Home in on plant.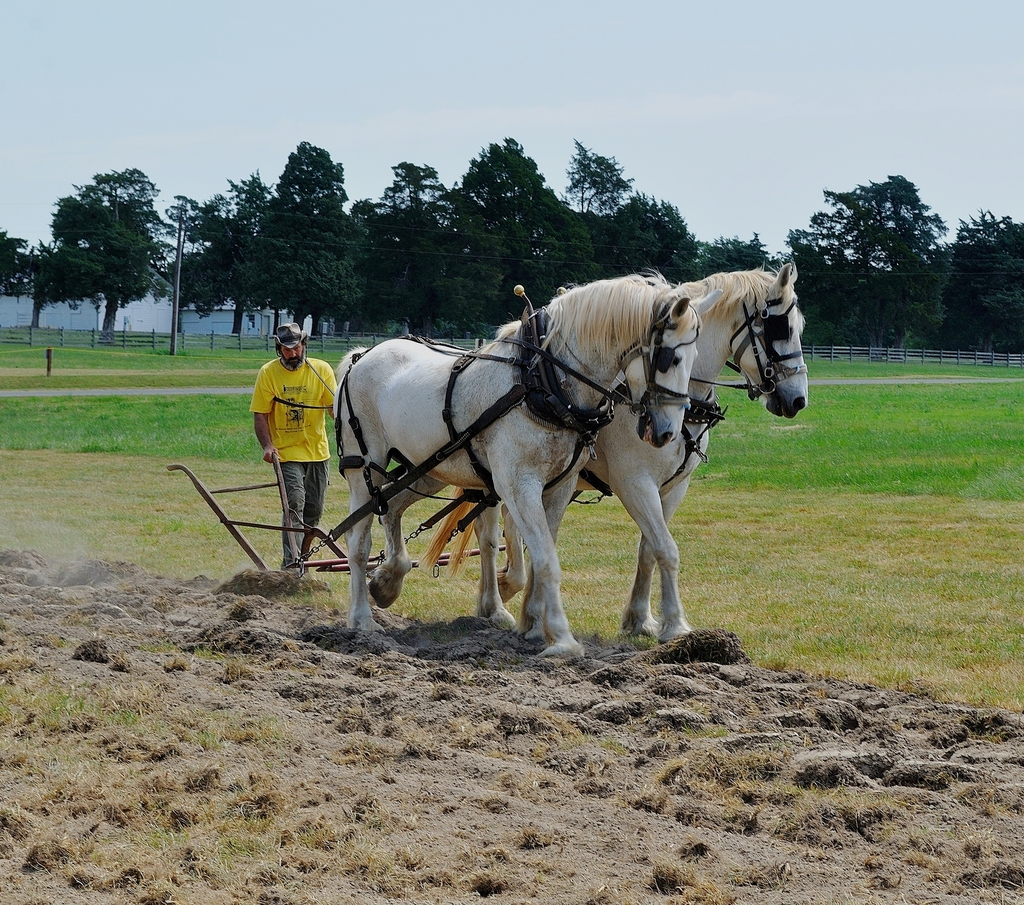
Homed in at [x1=592, y1=732, x2=617, y2=760].
